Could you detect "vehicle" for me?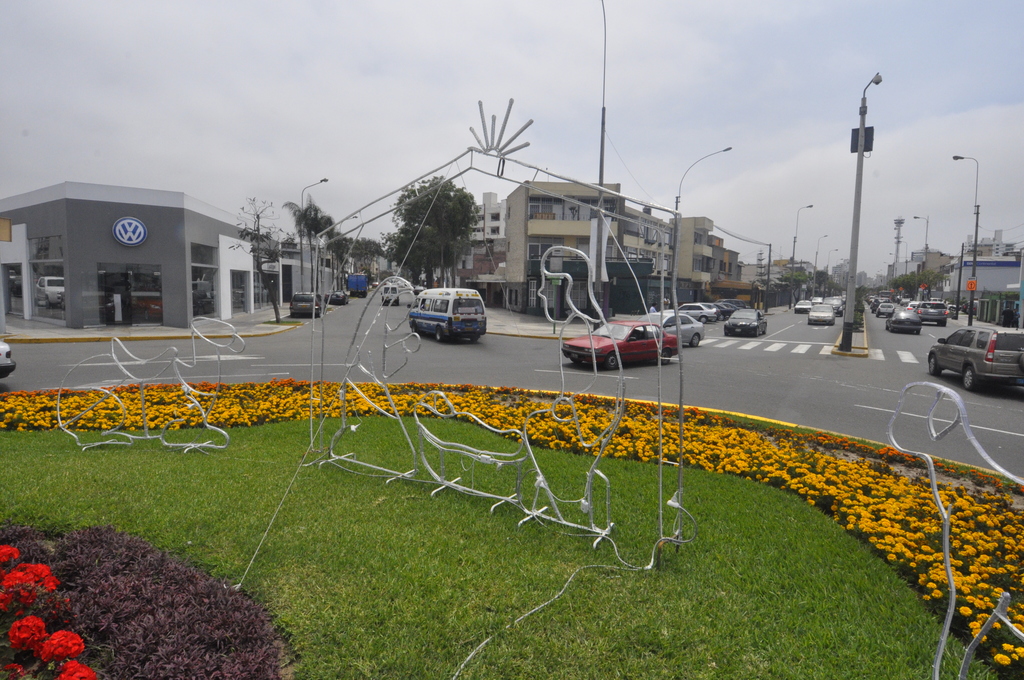
Detection result: pyautogui.locateOnScreen(675, 301, 718, 324).
